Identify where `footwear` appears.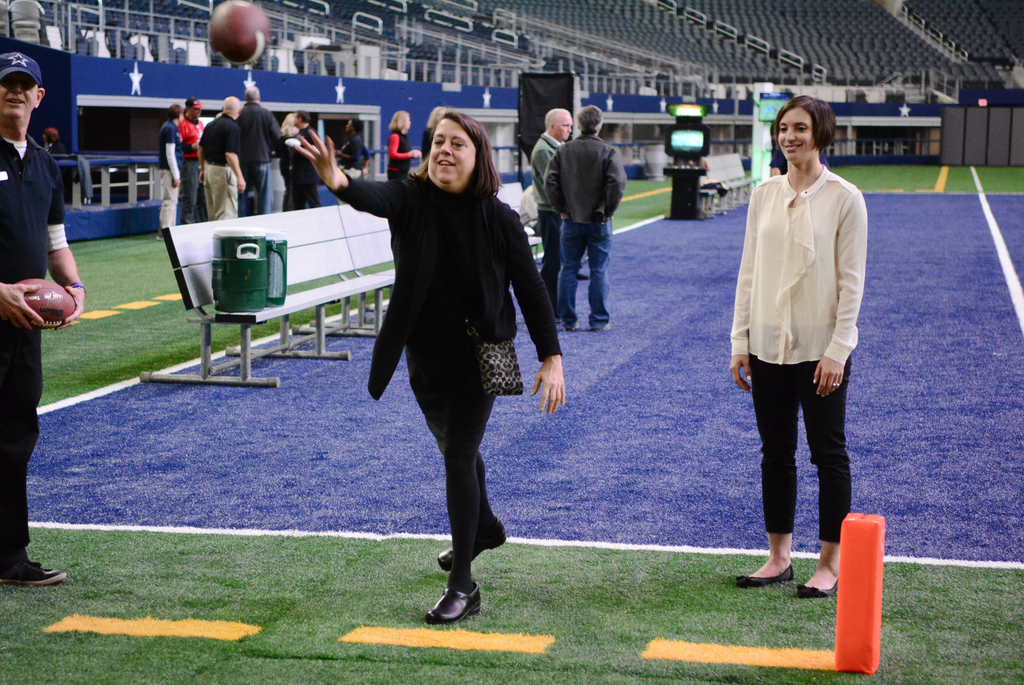
Appears at {"left": 596, "top": 327, "right": 603, "bottom": 332}.
